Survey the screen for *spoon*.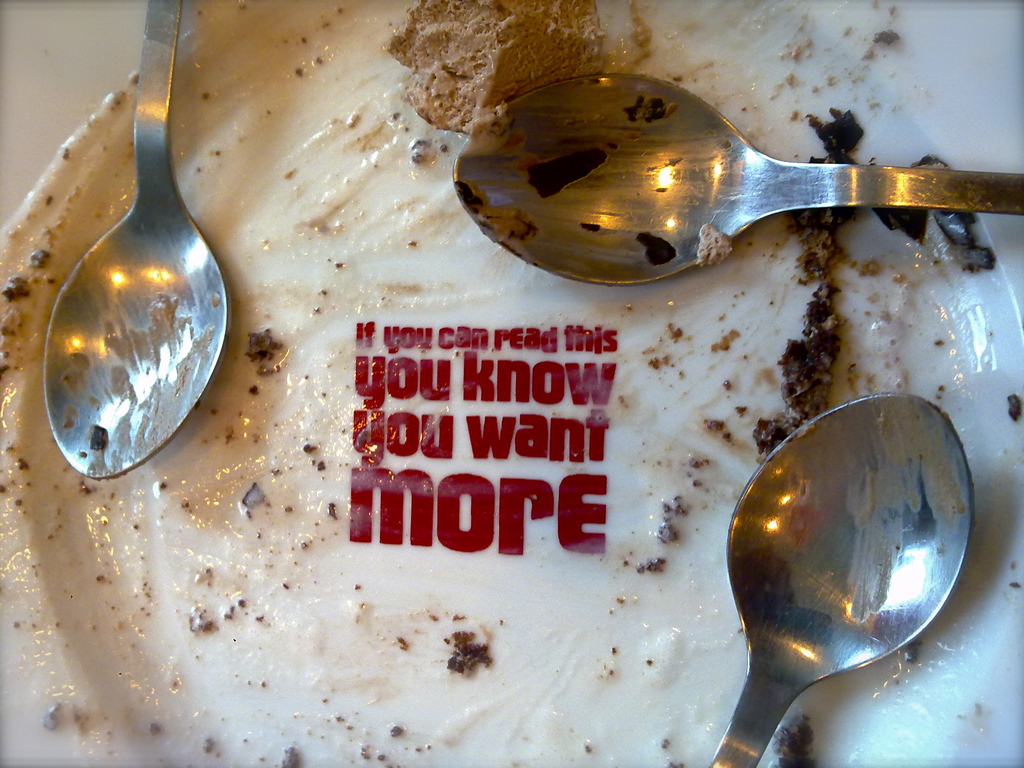
Survey found: <box>455,74,1023,287</box>.
